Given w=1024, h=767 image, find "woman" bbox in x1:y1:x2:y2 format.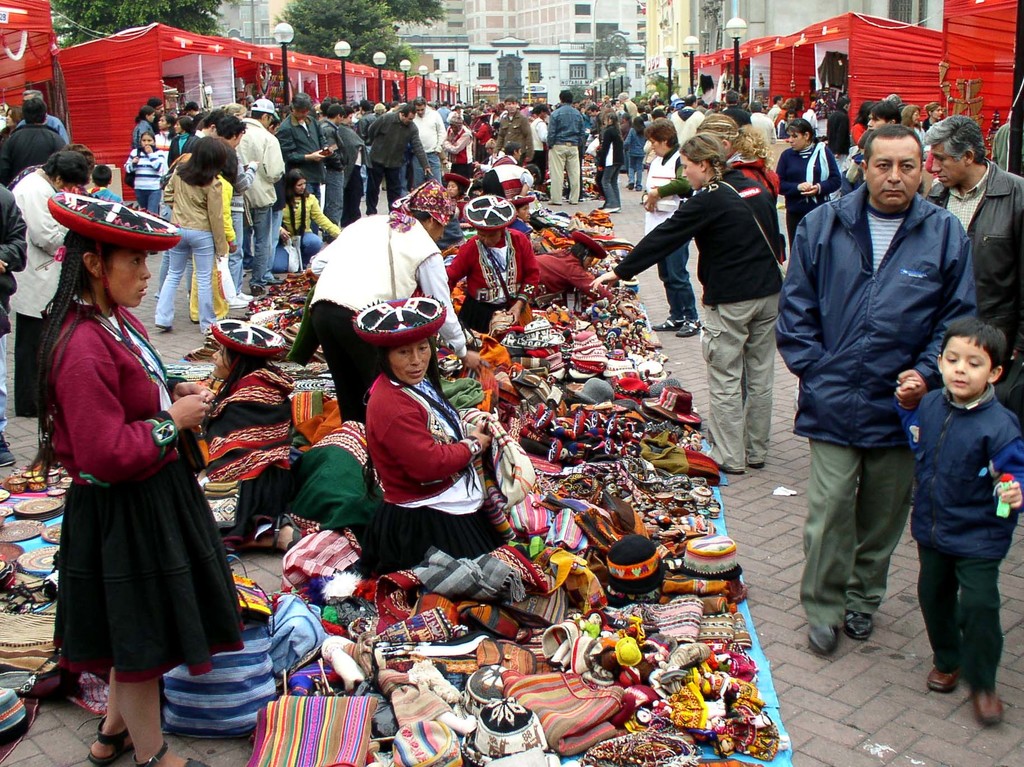
338:106:365:227.
